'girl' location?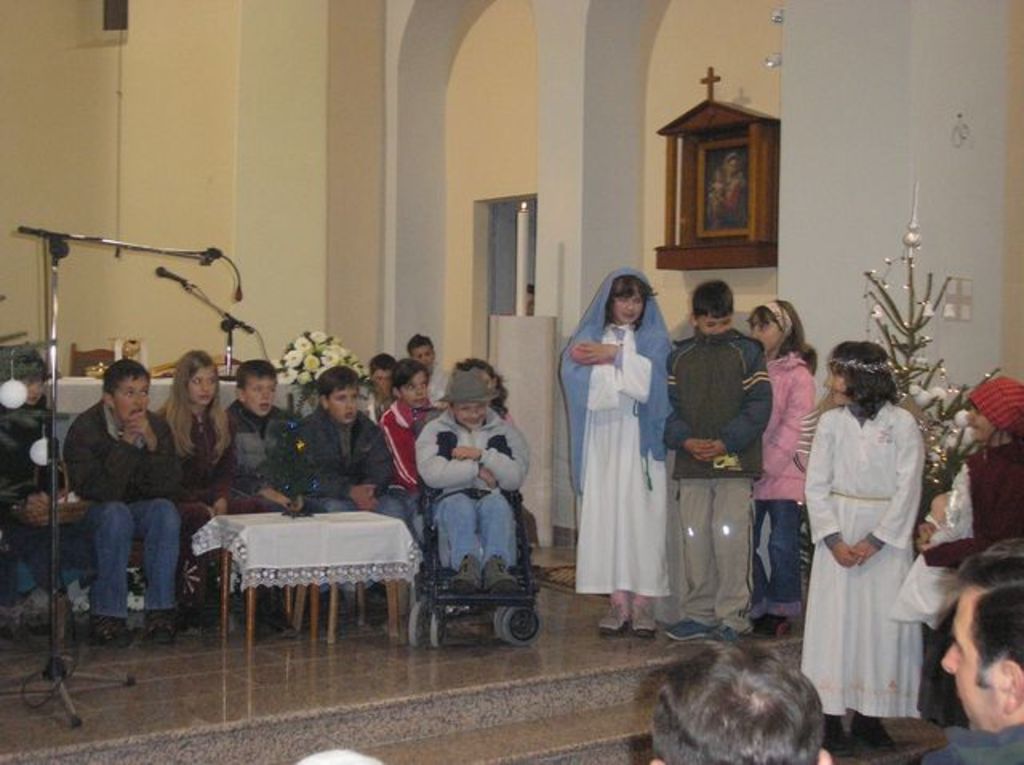
Rect(744, 294, 816, 642)
